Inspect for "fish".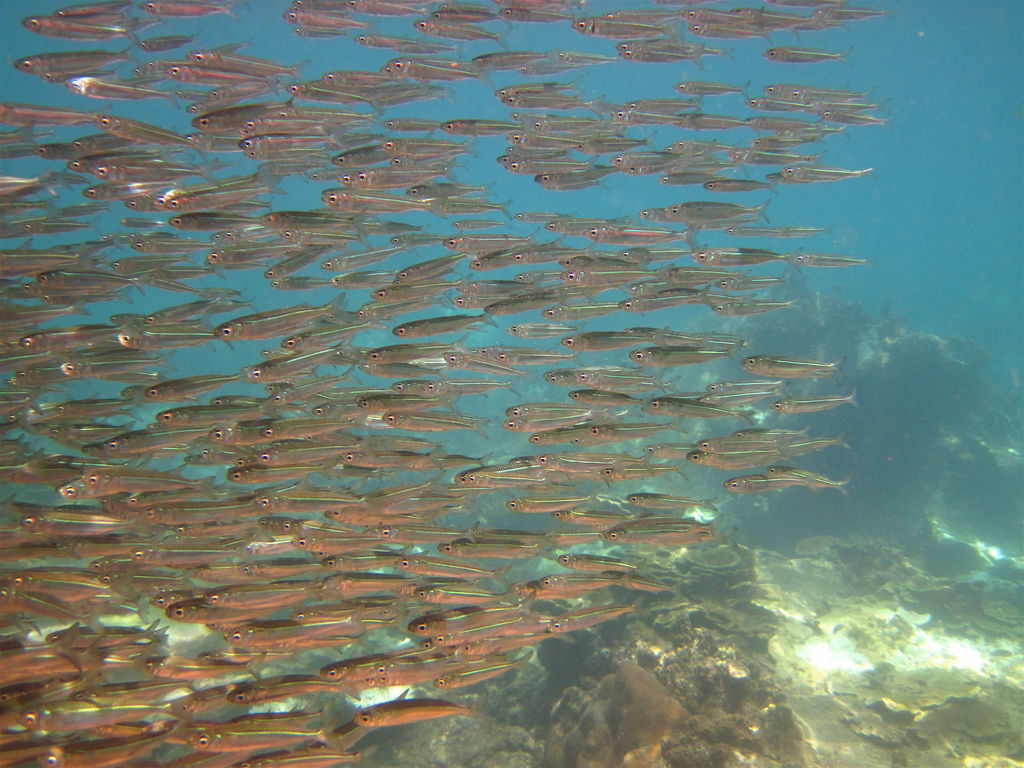
Inspection: (730, 8, 809, 31).
